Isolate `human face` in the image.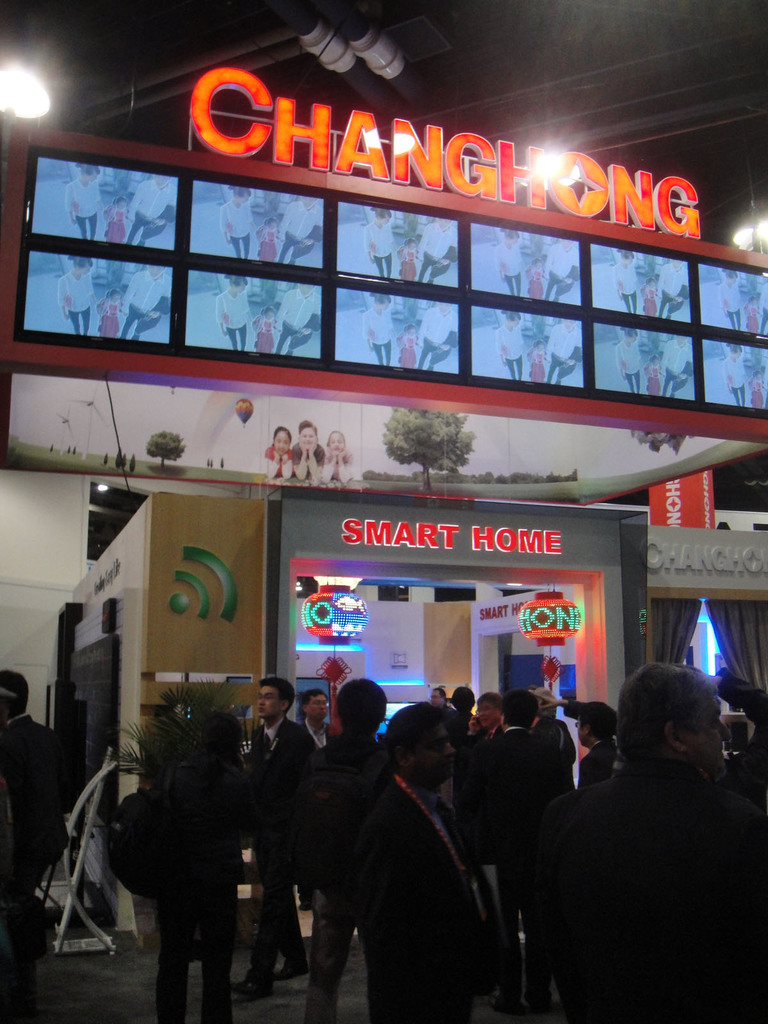
Isolated region: bbox(301, 429, 316, 447).
